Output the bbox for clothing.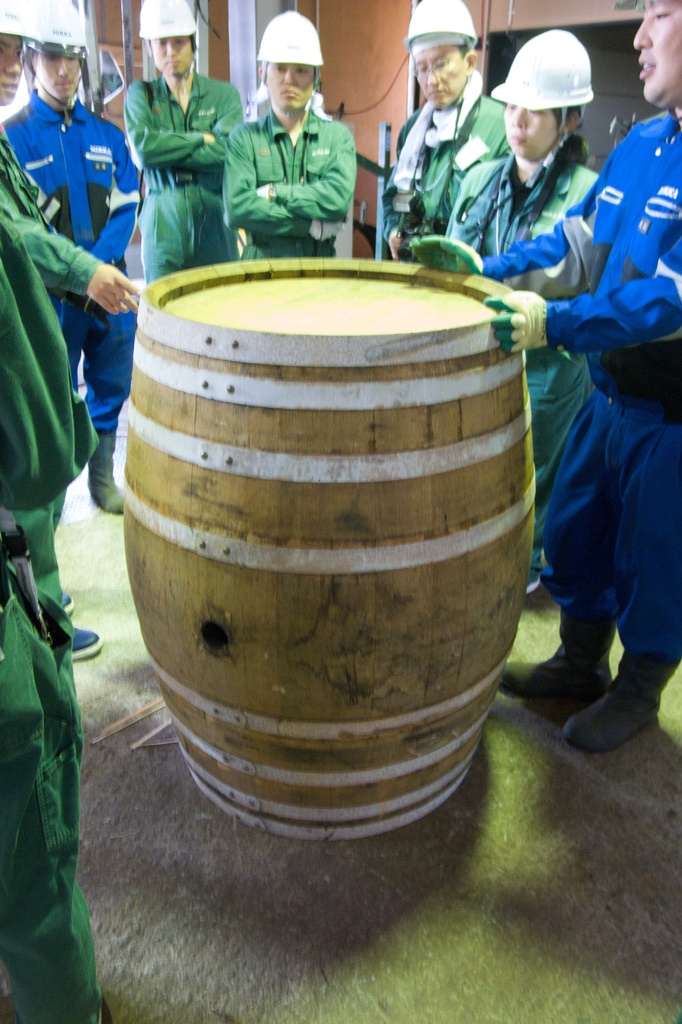
region(435, 145, 609, 573).
